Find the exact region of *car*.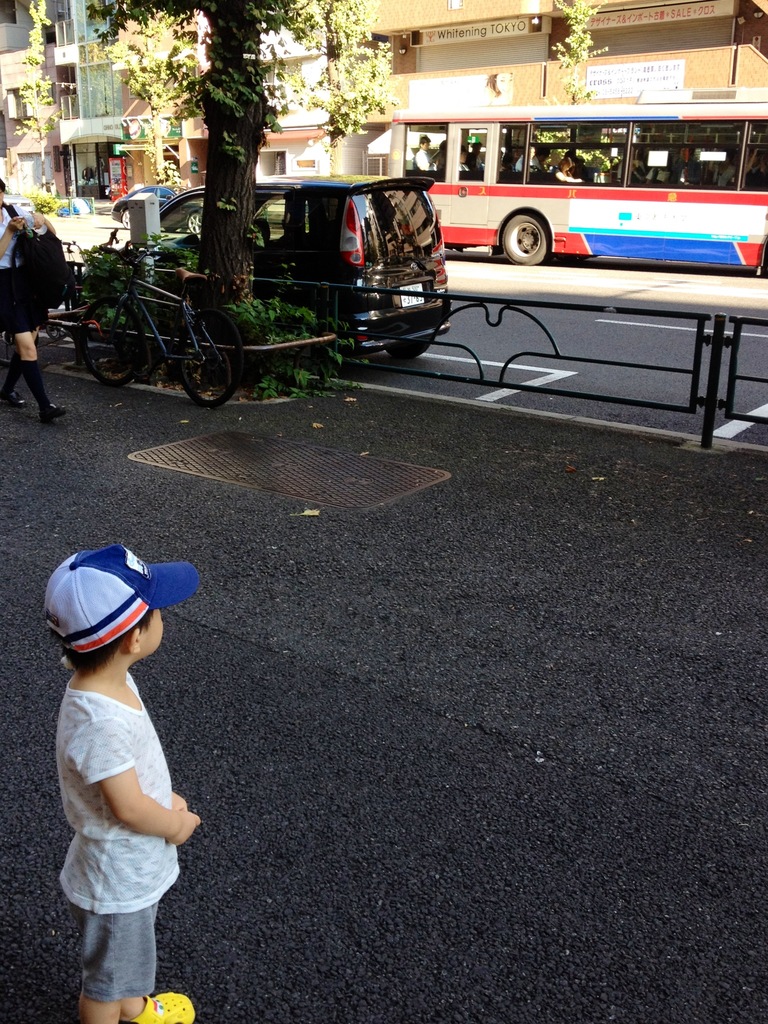
Exact region: locate(71, 168, 467, 365).
